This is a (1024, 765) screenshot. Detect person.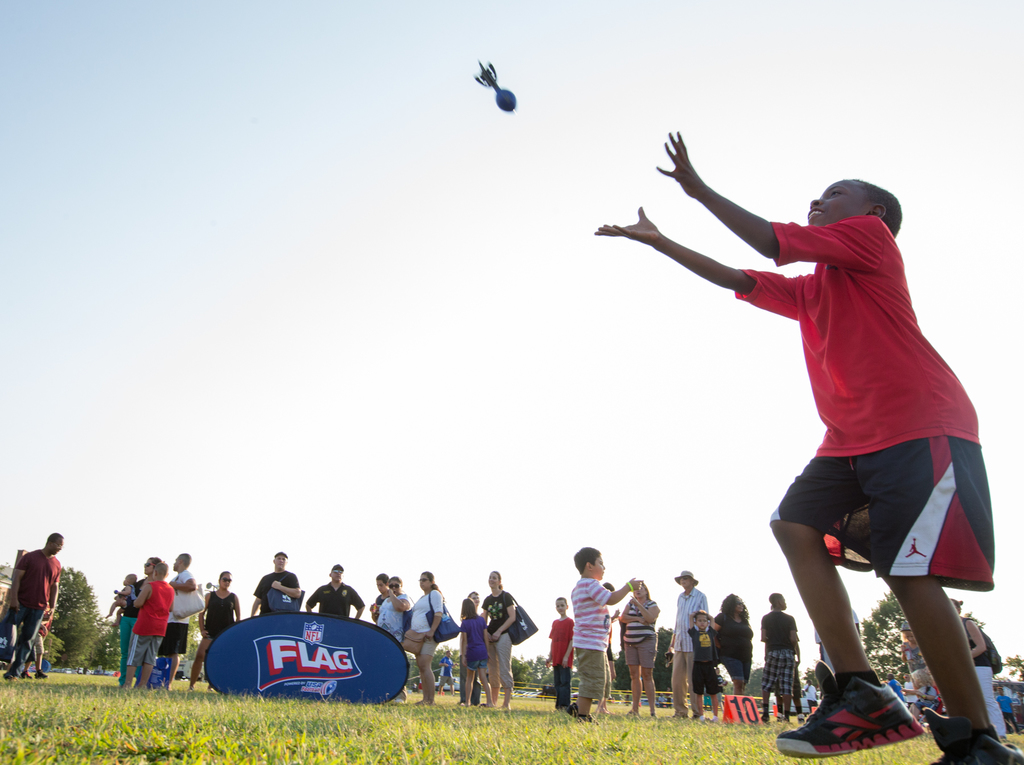
[left=817, top=604, right=854, bottom=681].
